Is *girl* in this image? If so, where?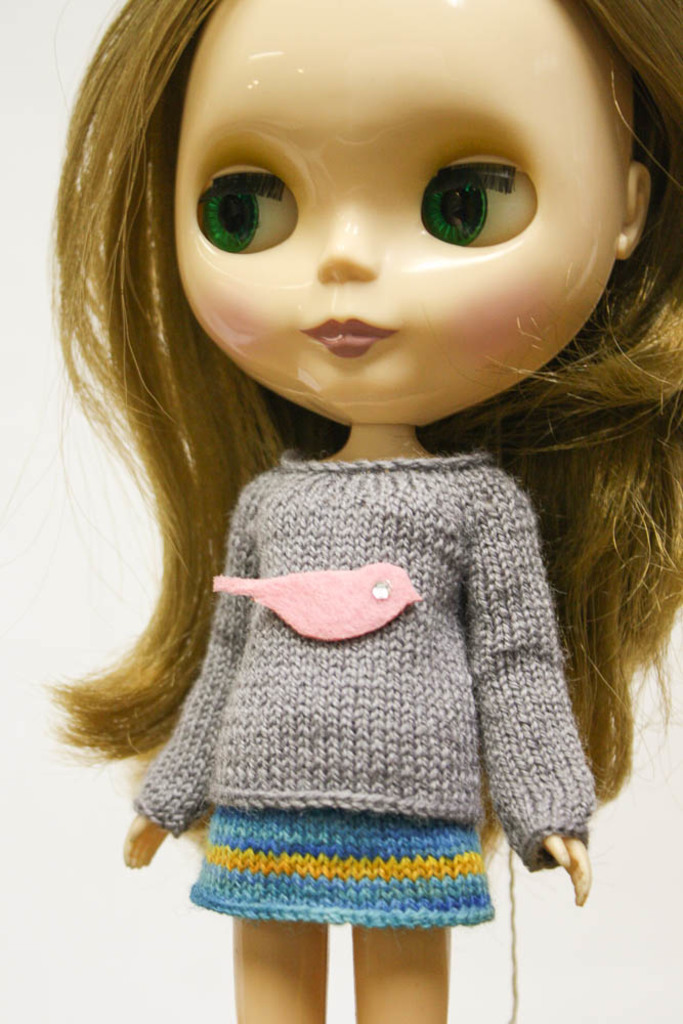
Yes, at 0/0/682/1023.
